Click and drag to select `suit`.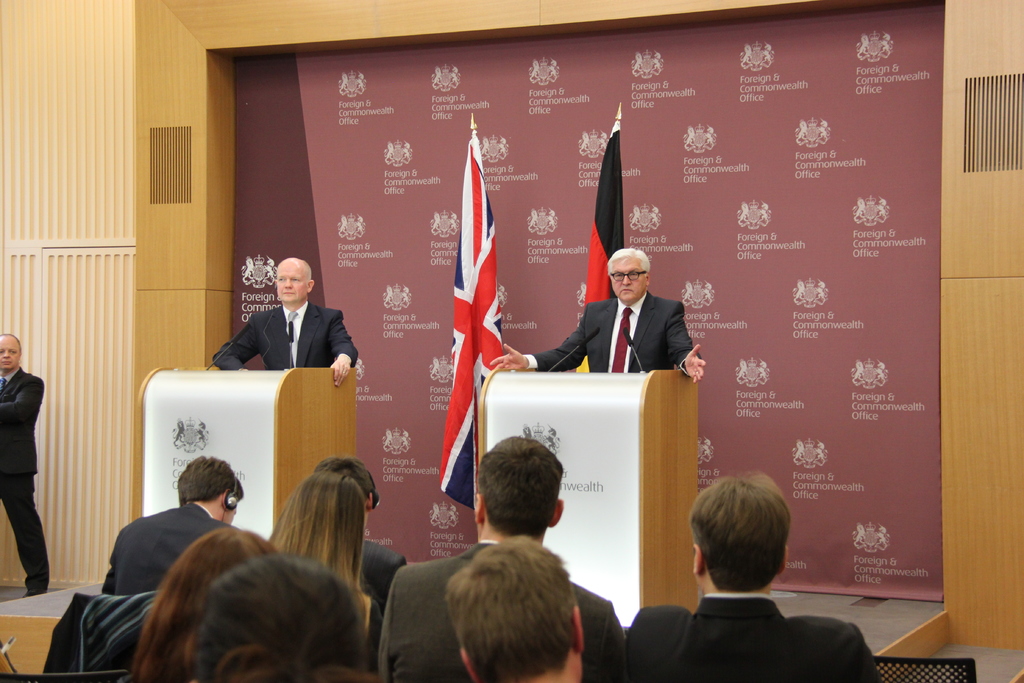
Selection: region(102, 497, 230, 593).
